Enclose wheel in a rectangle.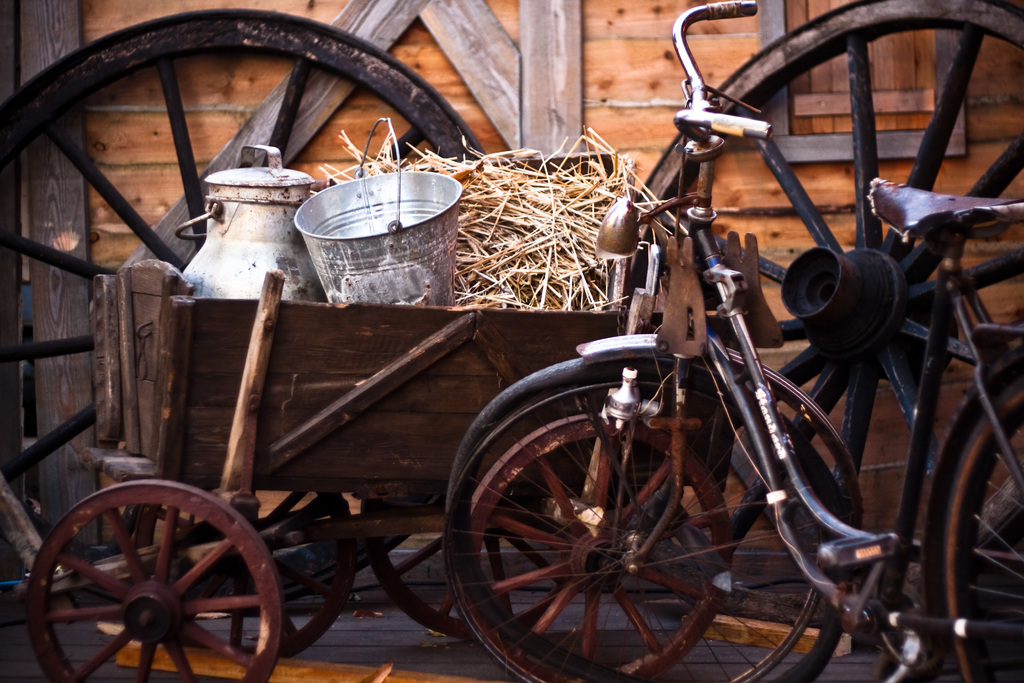
crop(637, 0, 1023, 634).
